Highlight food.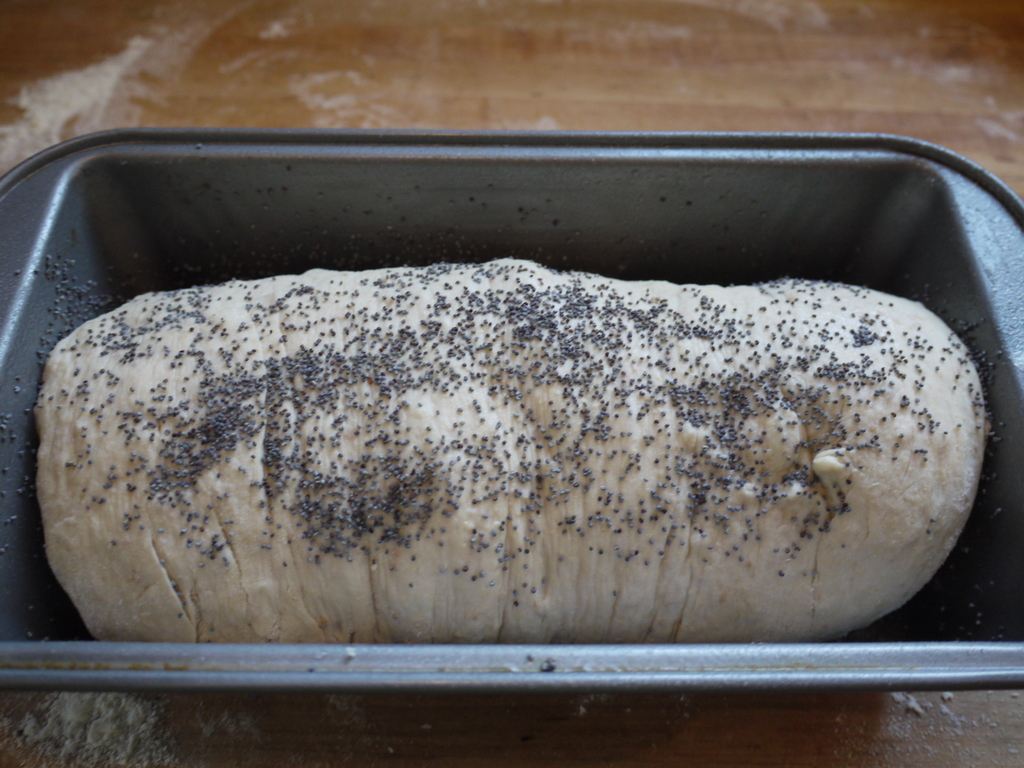
Highlighted region: region(101, 257, 1000, 622).
